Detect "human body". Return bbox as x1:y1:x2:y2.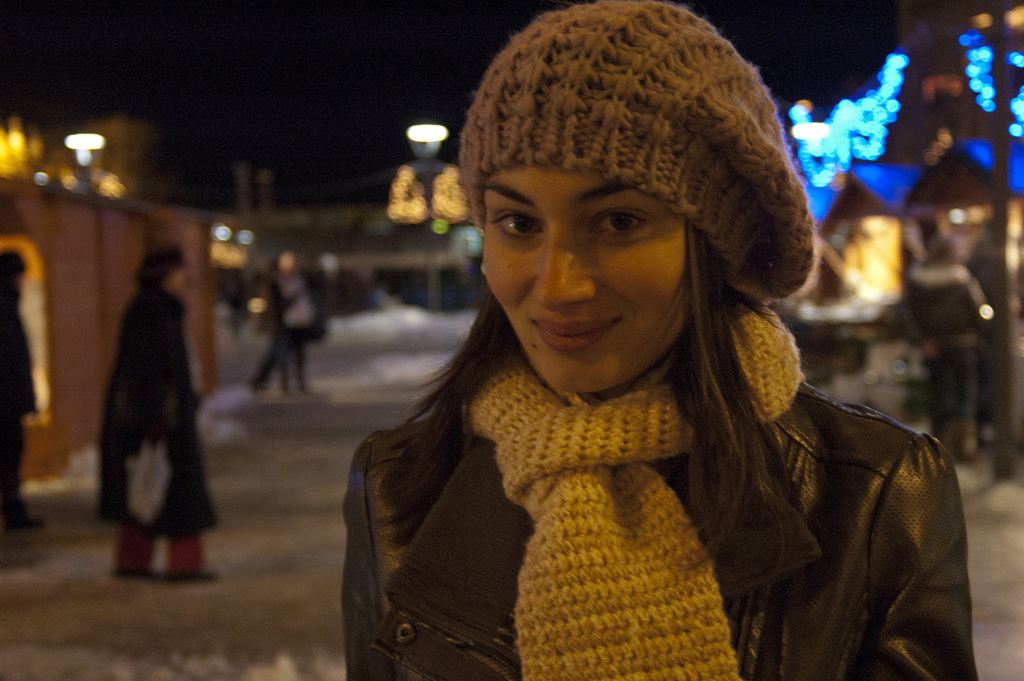
96:236:220:585.
